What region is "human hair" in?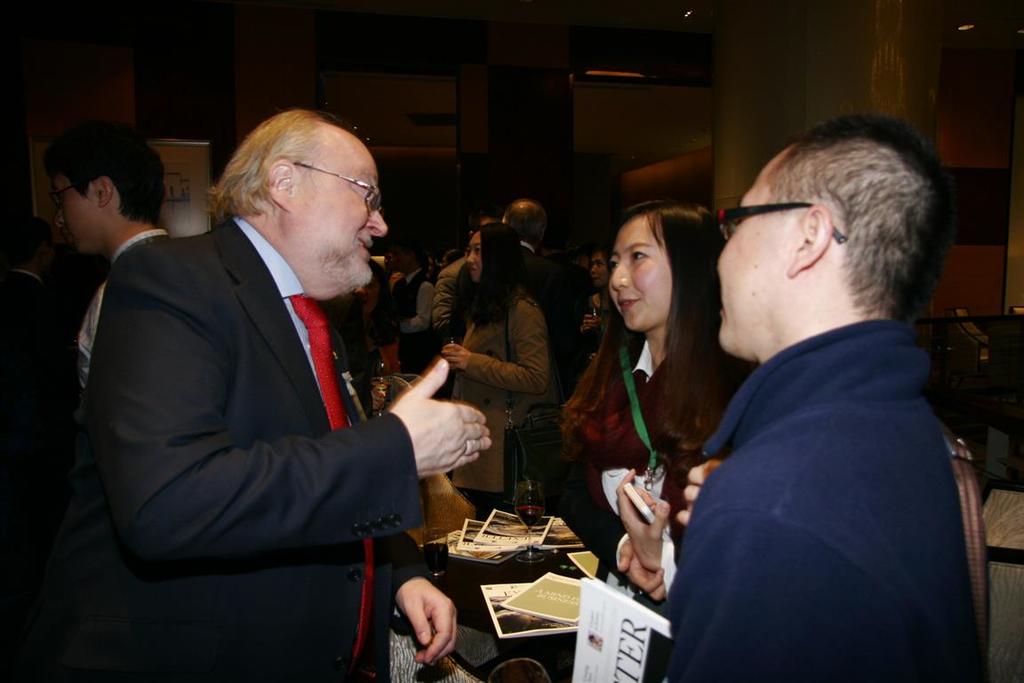
box=[35, 111, 165, 228].
